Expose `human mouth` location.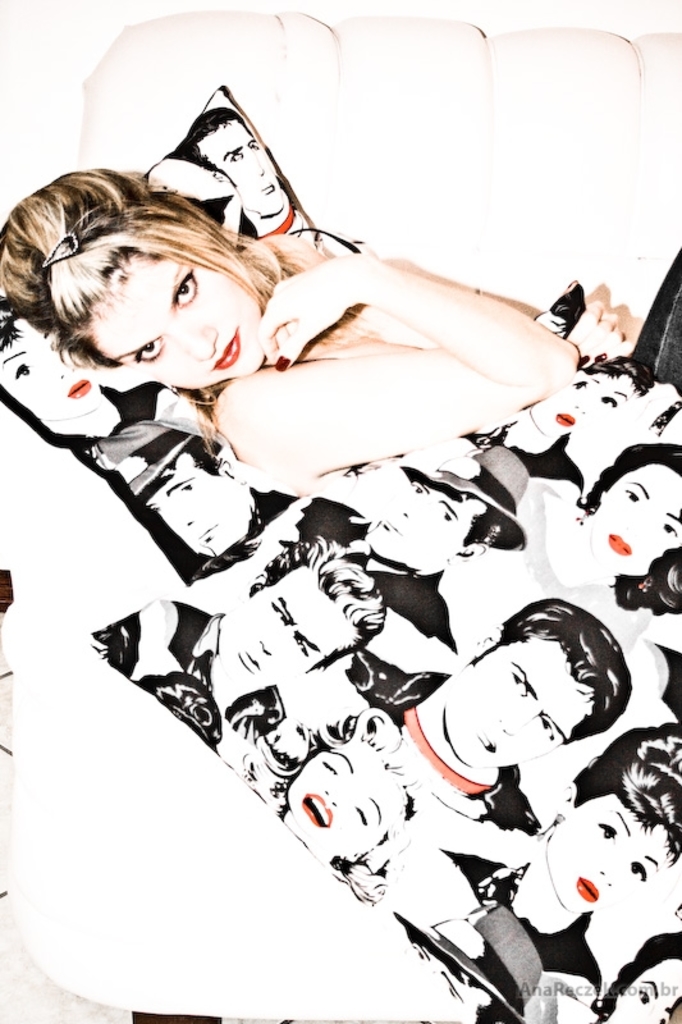
Exposed at bbox=[235, 648, 260, 672].
